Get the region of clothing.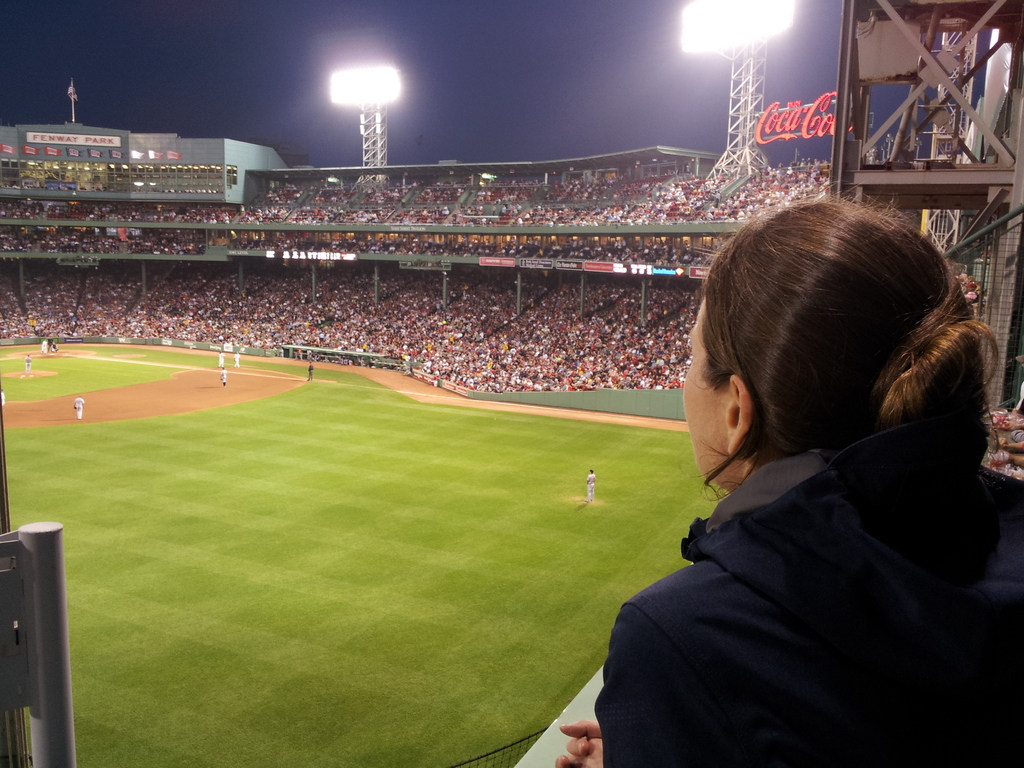
crop(234, 352, 241, 367).
